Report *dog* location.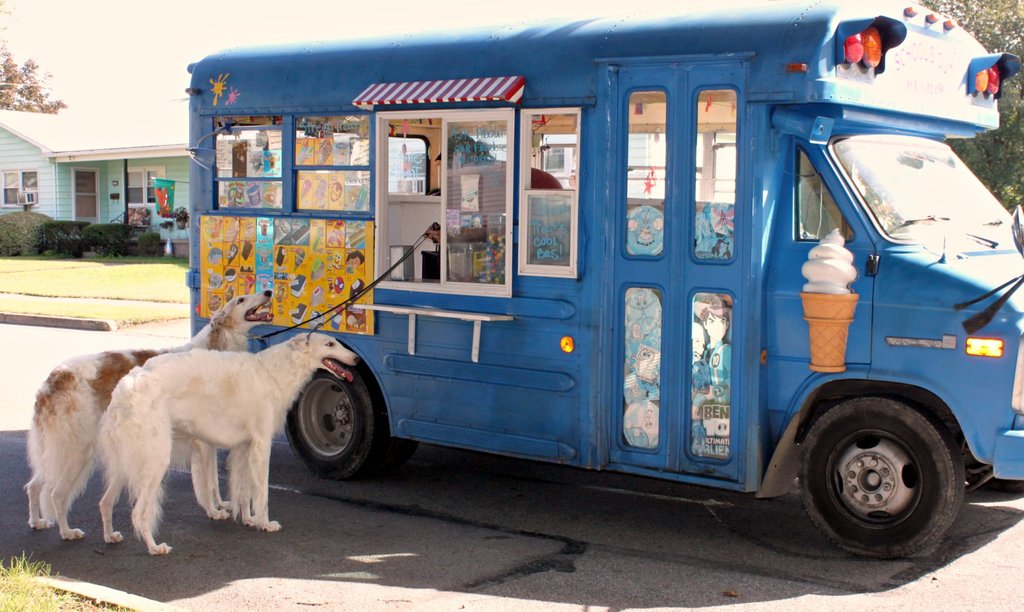
Report: bbox=(25, 288, 289, 536).
